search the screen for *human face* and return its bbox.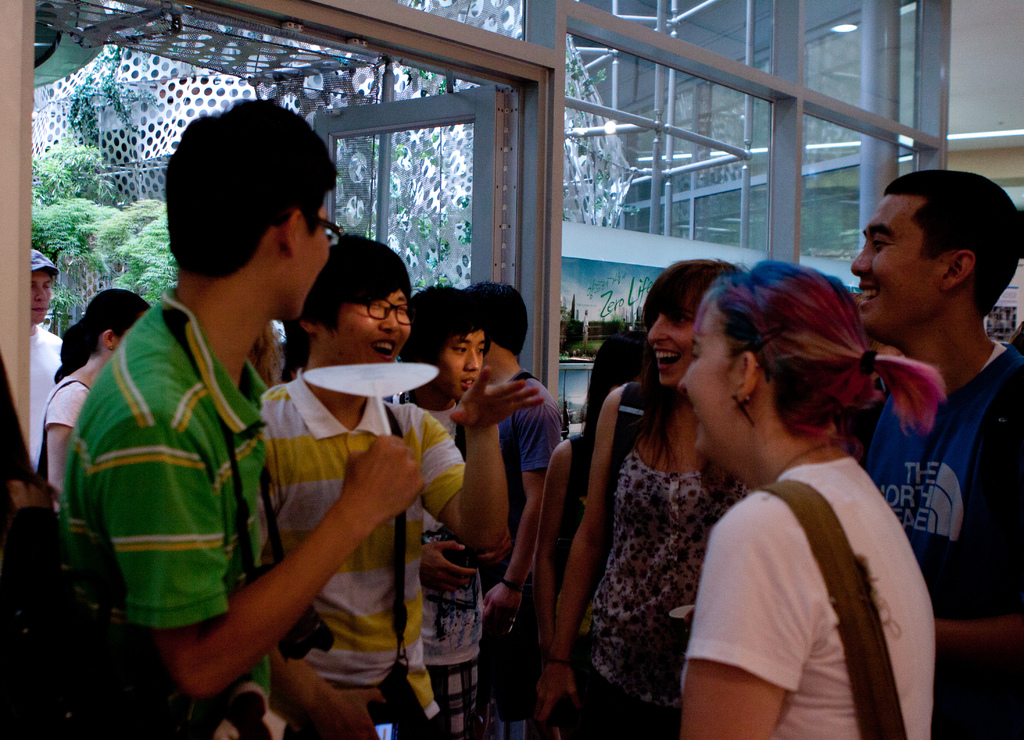
Found: rect(26, 266, 52, 322).
